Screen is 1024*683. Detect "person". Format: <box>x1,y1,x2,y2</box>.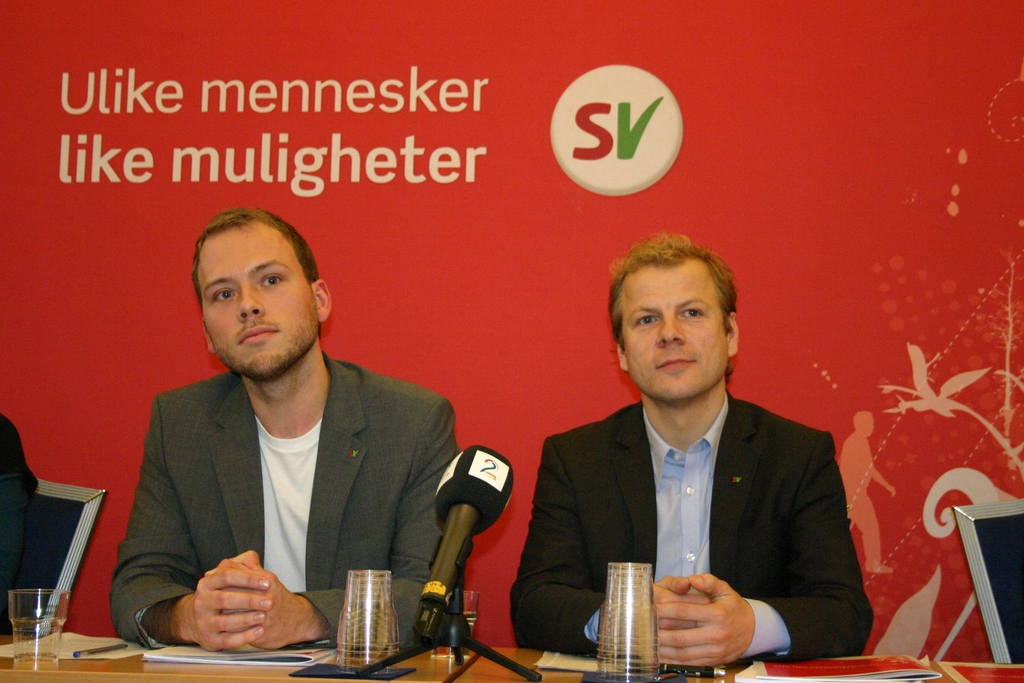
<box>111,195,487,682</box>.
